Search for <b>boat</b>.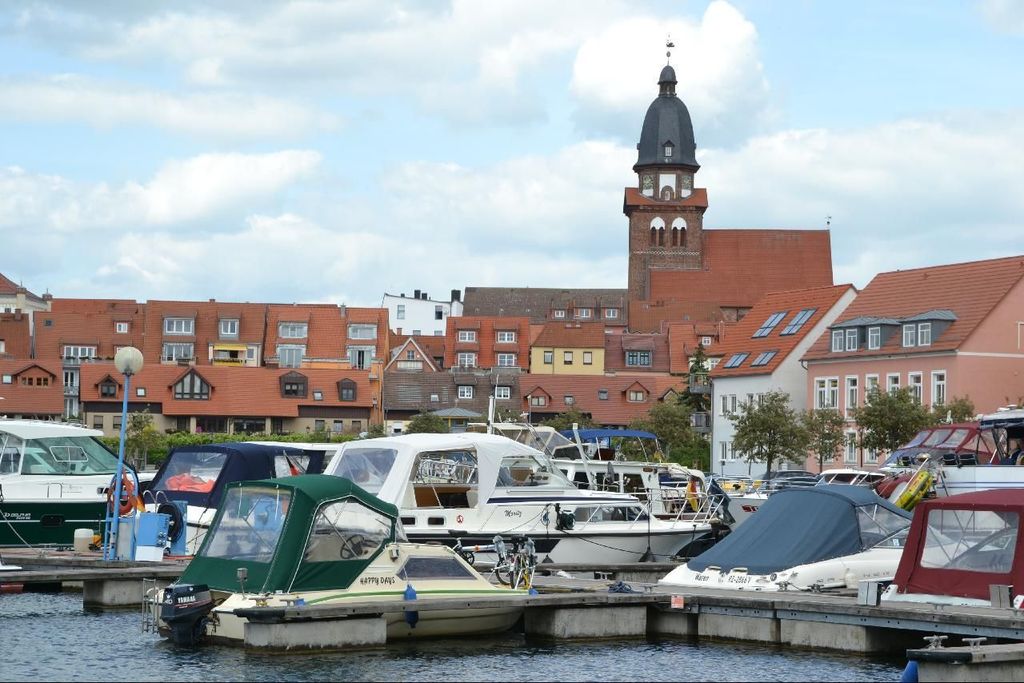
Found at box=[662, 477, 978, 598].
